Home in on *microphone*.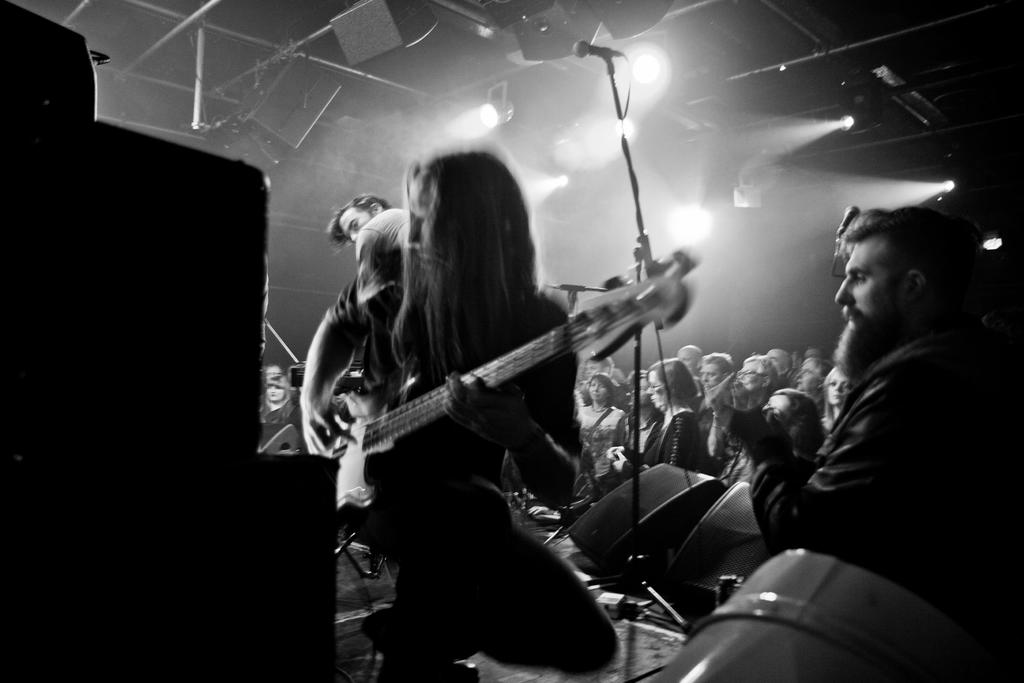
Homed in at l=570, t=34, r=632, b=64.
